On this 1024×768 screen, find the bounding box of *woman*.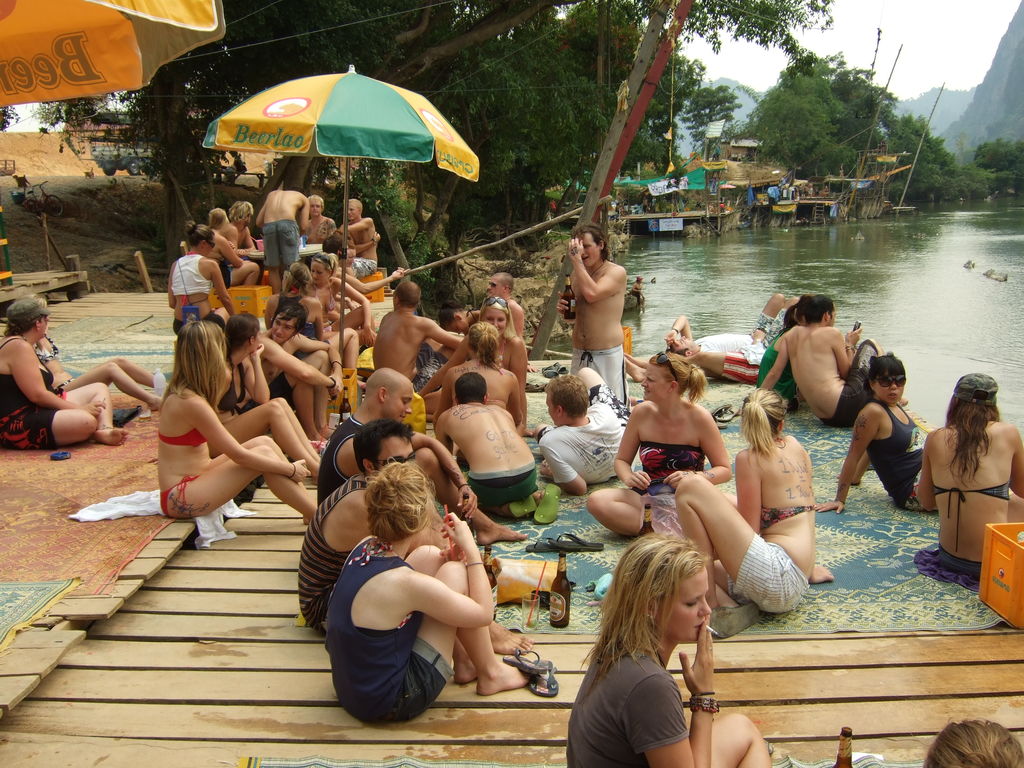
Bounding box: locate(1, 302, 128, 450).
